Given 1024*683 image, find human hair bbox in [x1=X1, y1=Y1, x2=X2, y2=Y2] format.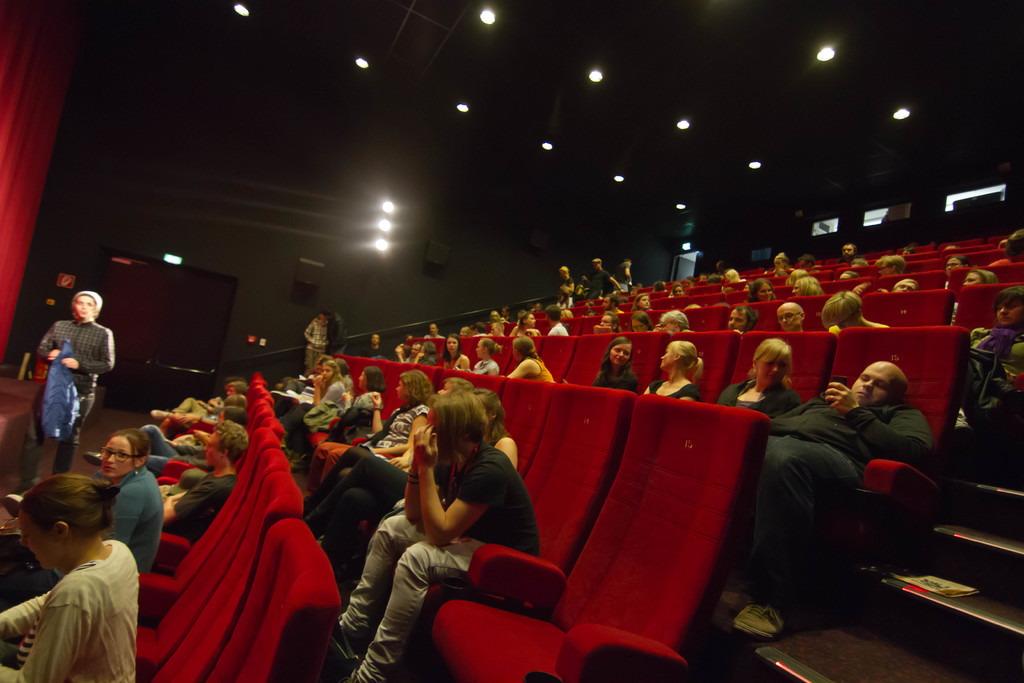
[x1=800, y1=252, x2=816, y2=268].
